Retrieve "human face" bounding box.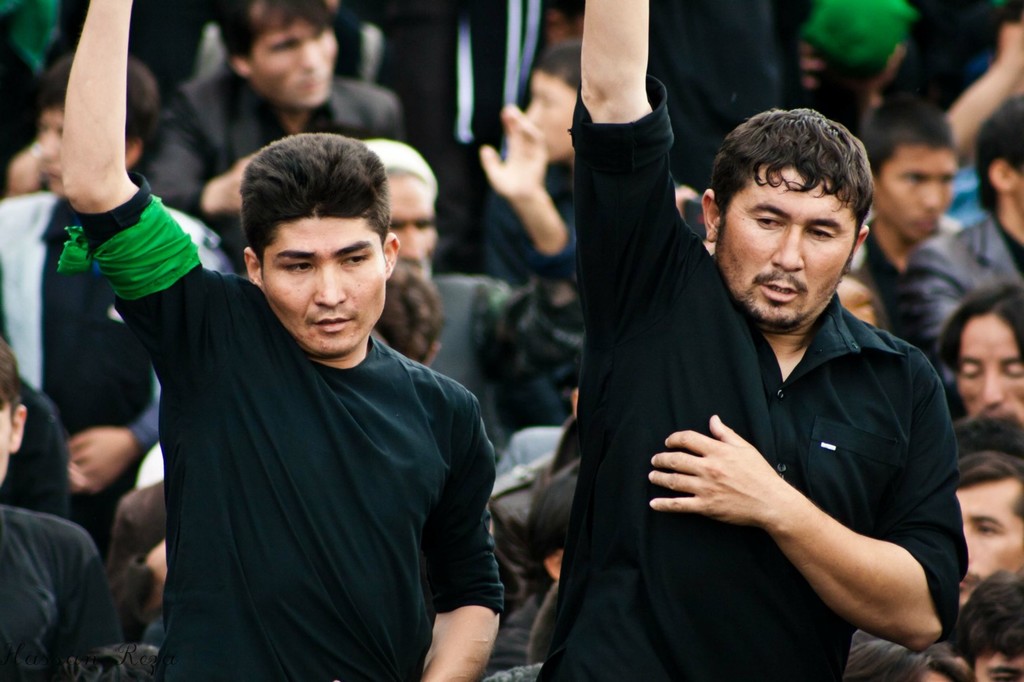
Bounding box: (957,477,1023,602).
